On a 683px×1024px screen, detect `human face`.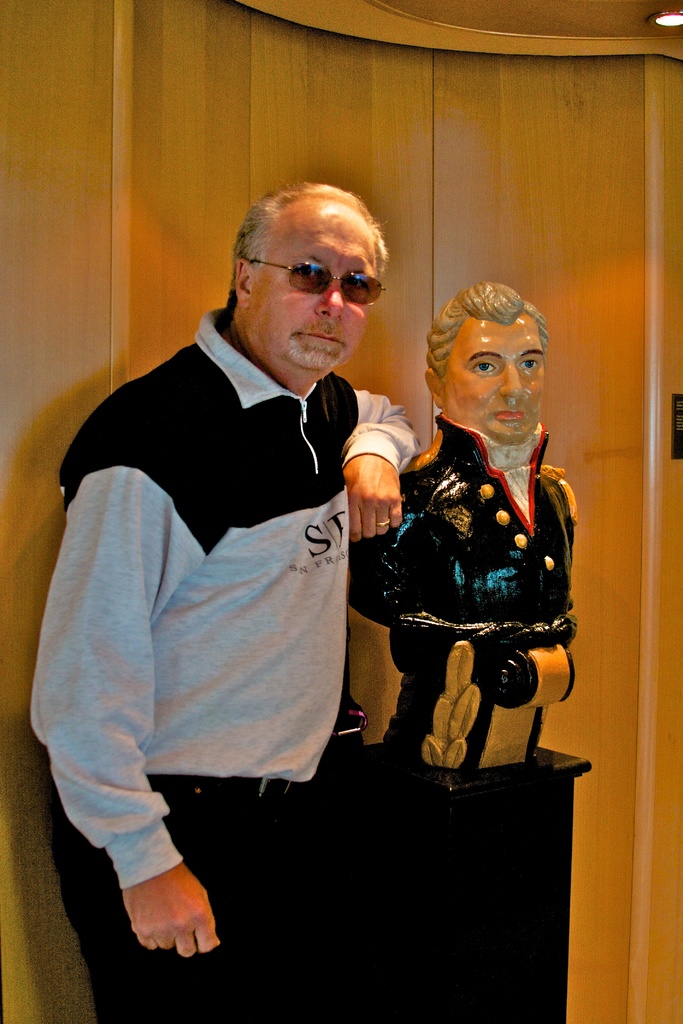
BBox(250, 206, 379, 371).
